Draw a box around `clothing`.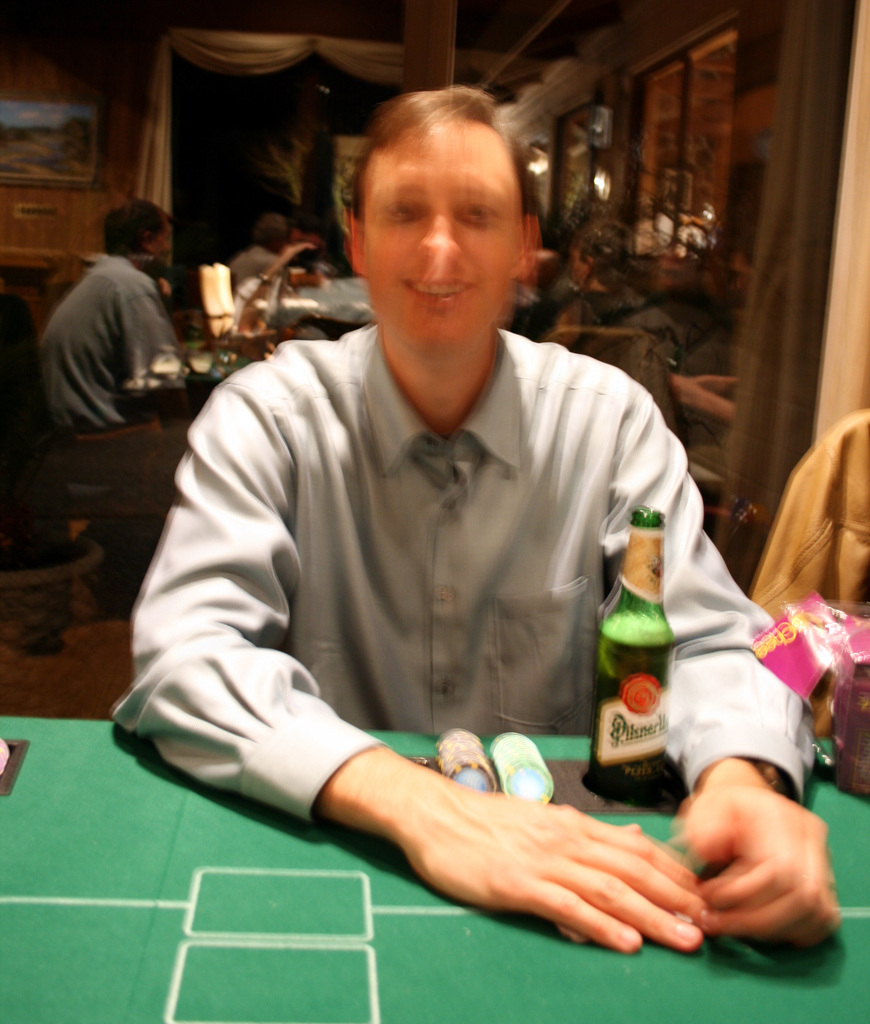
748 408 869 620.
